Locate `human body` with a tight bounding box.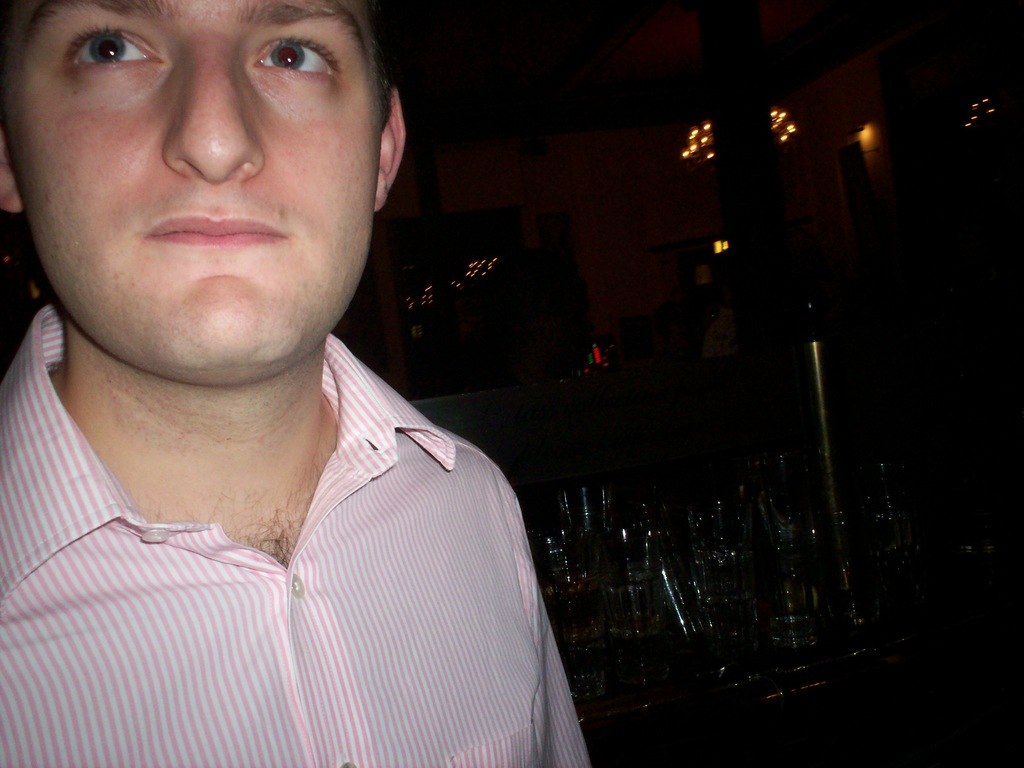
[x1=10, y1=95, x2=596, y2=767].
